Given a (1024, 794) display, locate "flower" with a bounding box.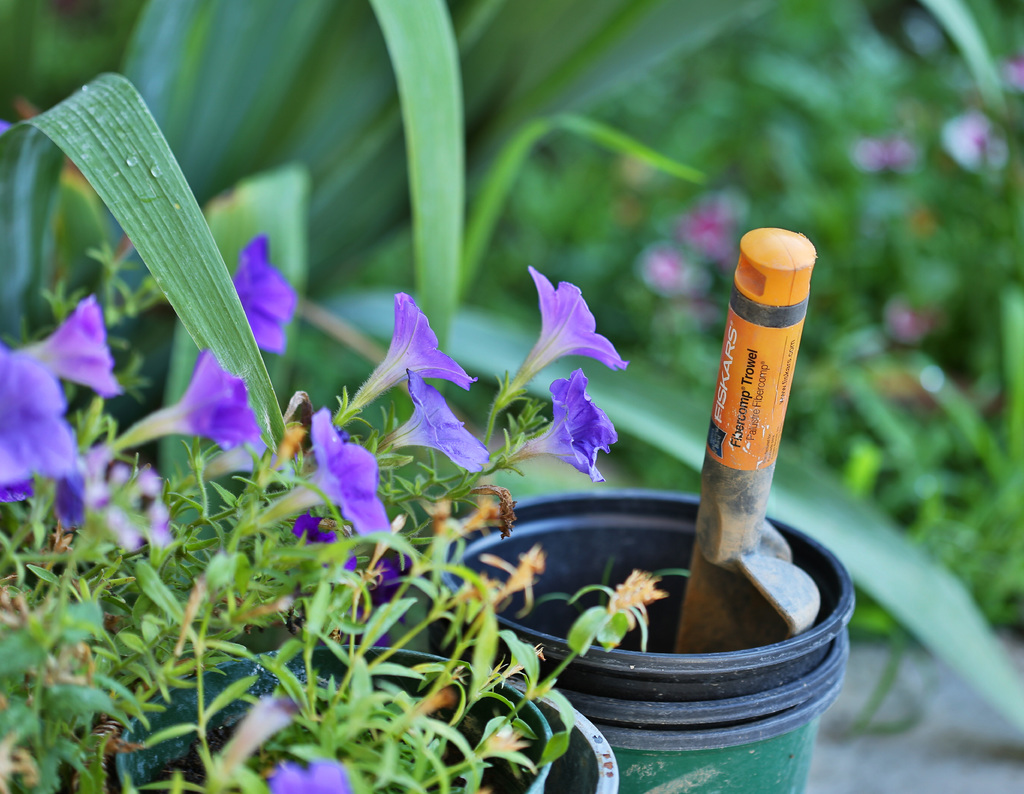
Located: [546,372,610,480].
